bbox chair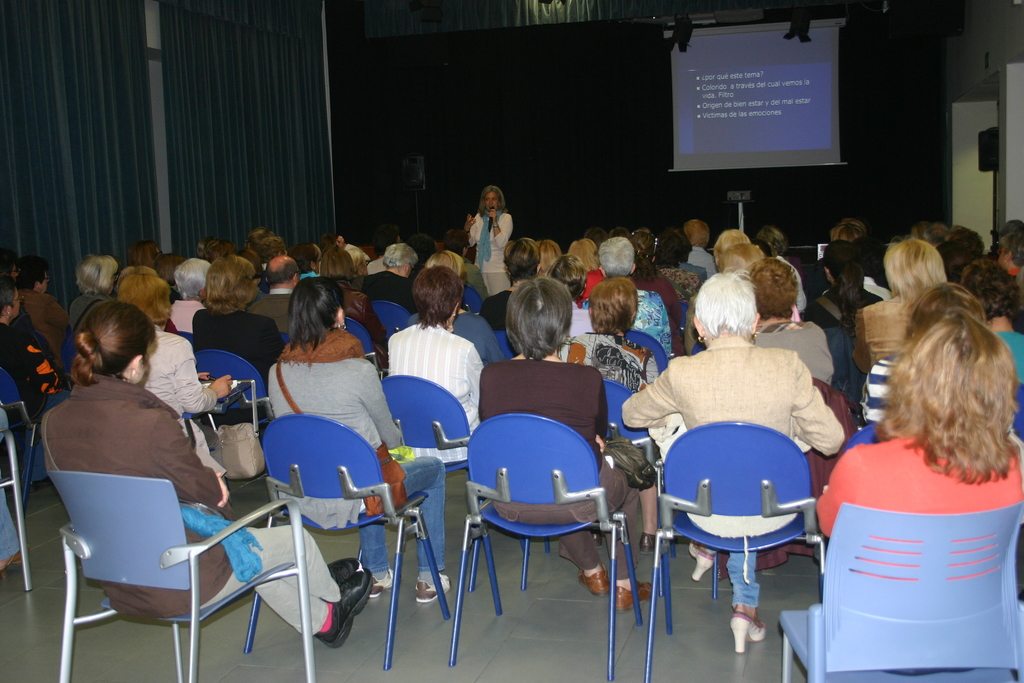
left=460, top=284, right=483, bottom=316
